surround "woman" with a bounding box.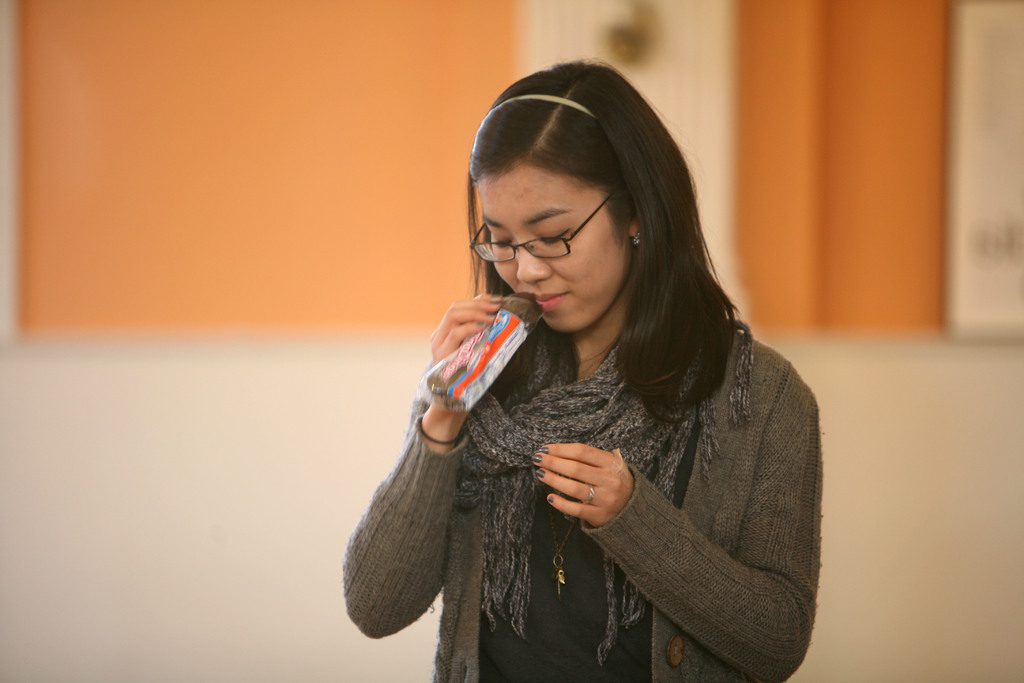
bbox(355, 60, 822, 682).
